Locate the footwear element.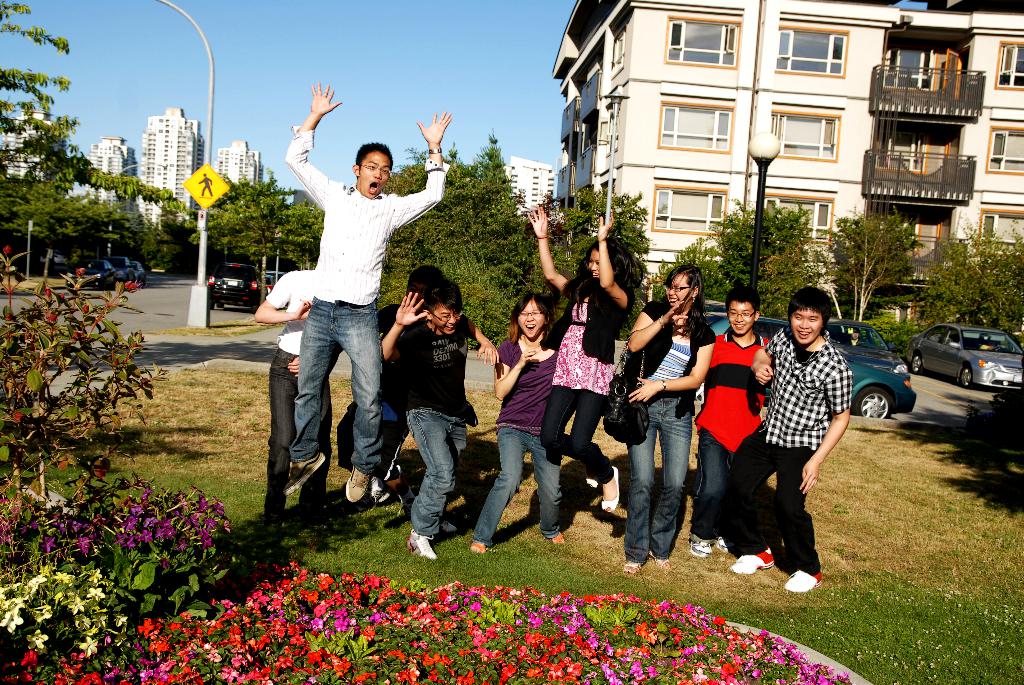
Element bbox: bbox=(282, 452, 331, 497).
